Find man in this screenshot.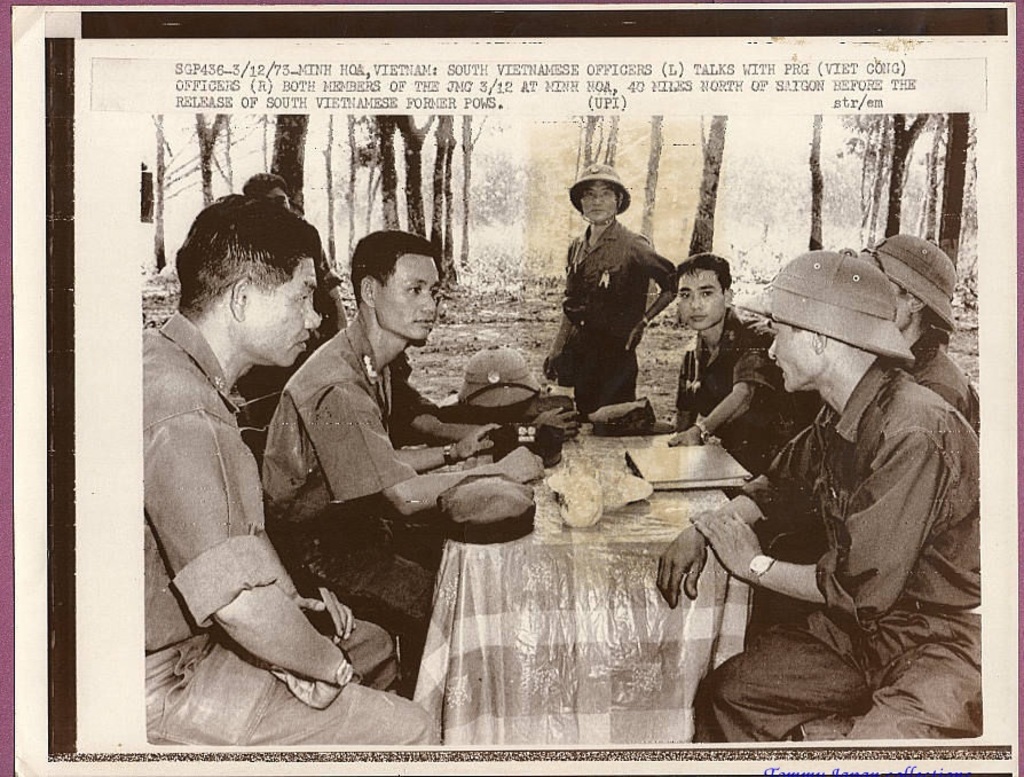
The bounding box for man is detection(853, 231, 975, 429).
